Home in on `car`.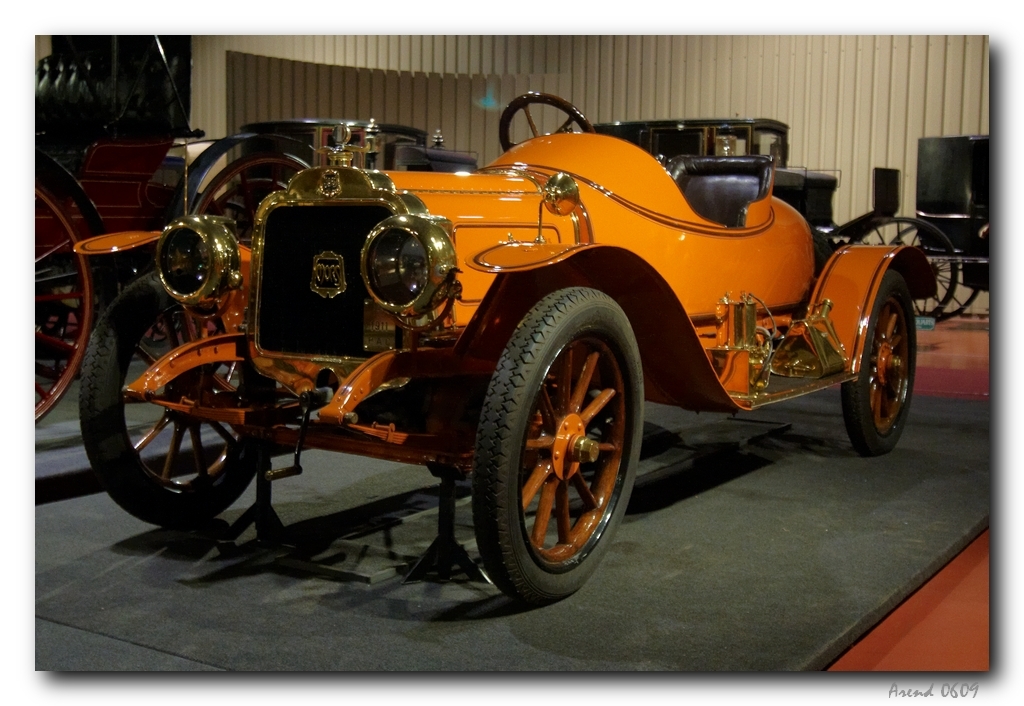
Homed in at bbox=(92, 85, 913, 600).
